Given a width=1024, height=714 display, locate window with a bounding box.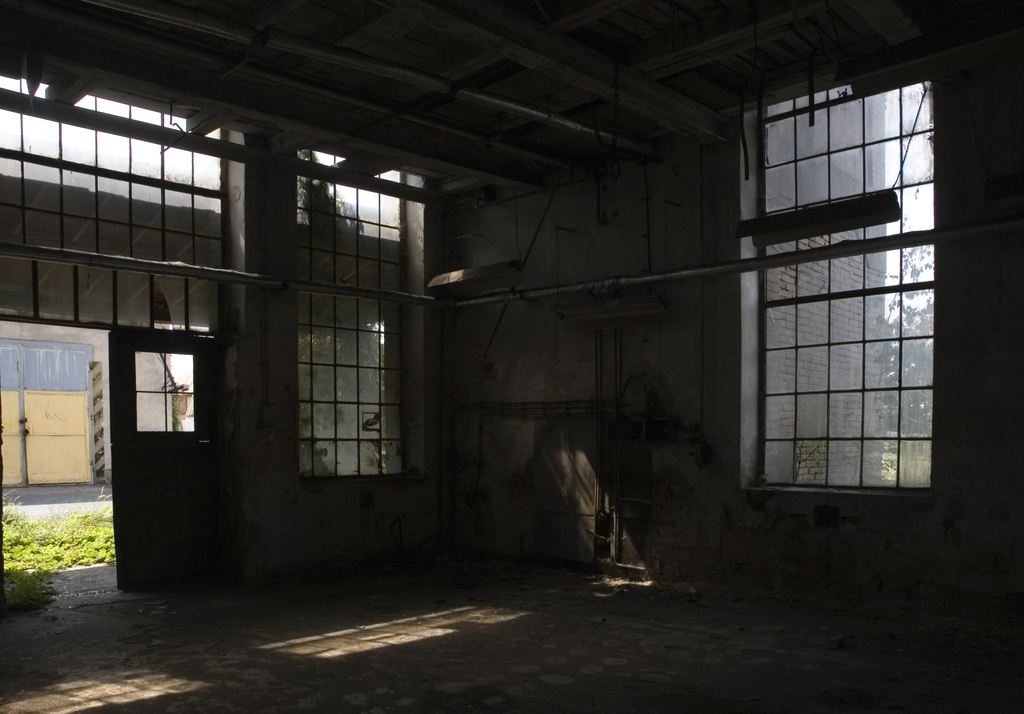
Located: (291, 147, 400, 477).
